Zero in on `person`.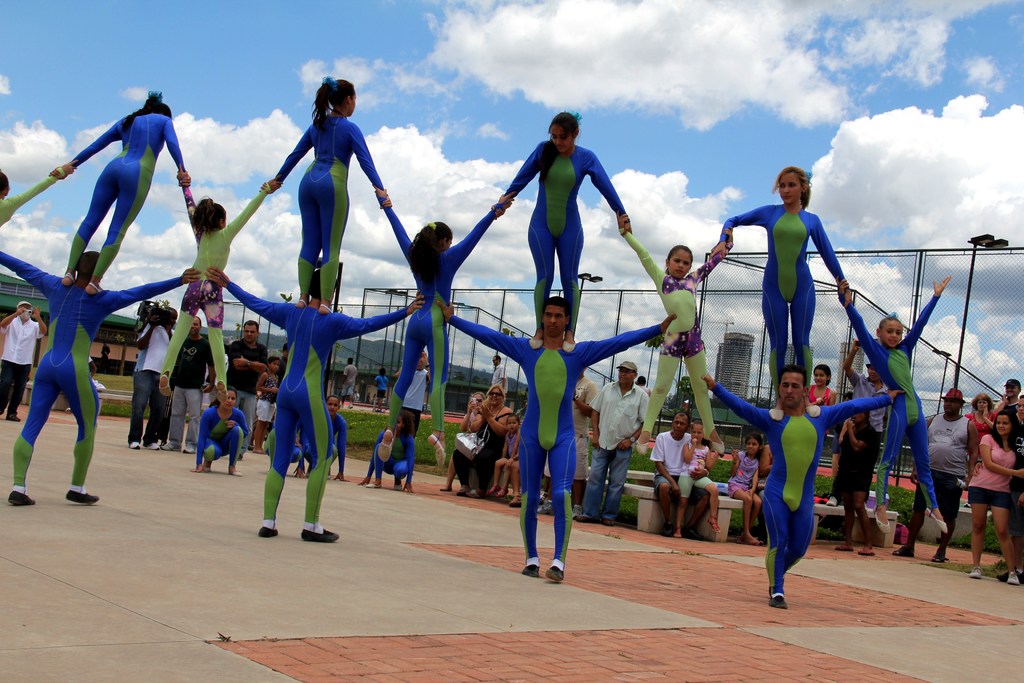
Zeroed in: 132,308,182,447.
